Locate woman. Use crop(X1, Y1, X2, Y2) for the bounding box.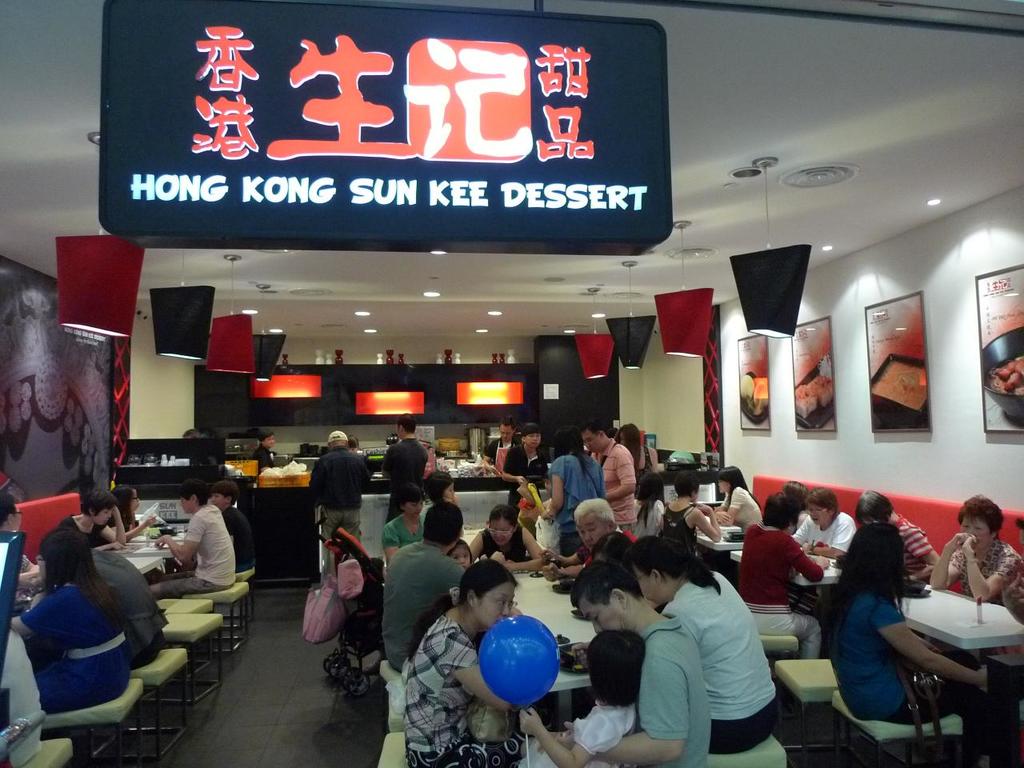
crop(855, 487, 946, 586).
